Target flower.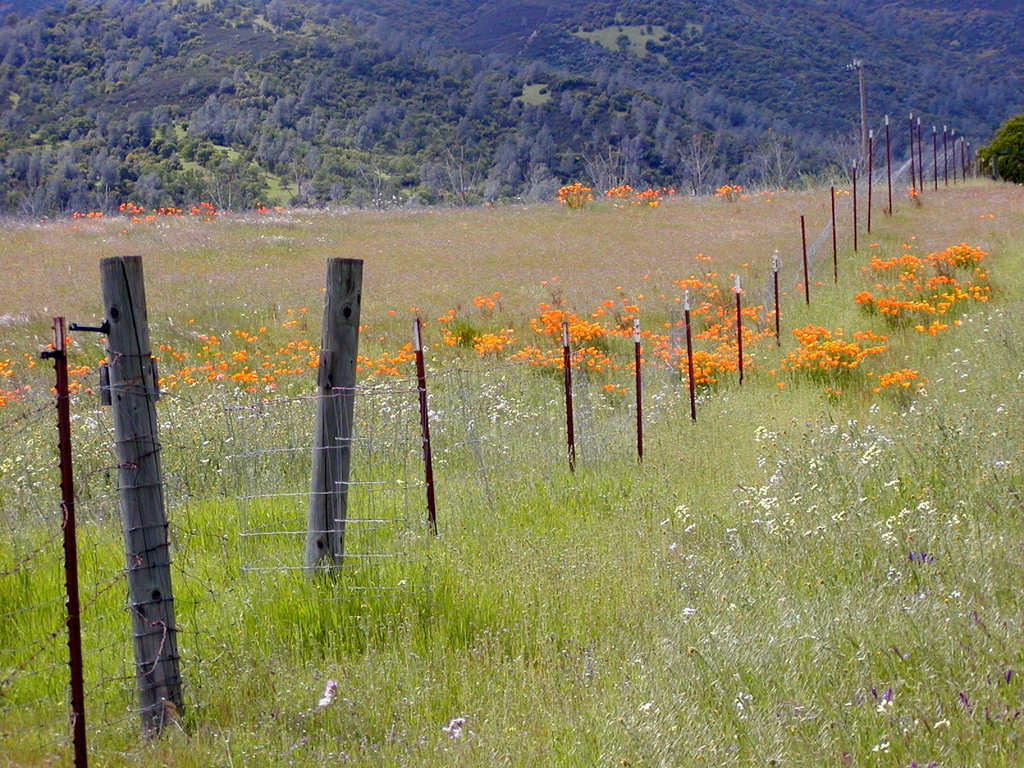
Target region: 899/182/919/196.
